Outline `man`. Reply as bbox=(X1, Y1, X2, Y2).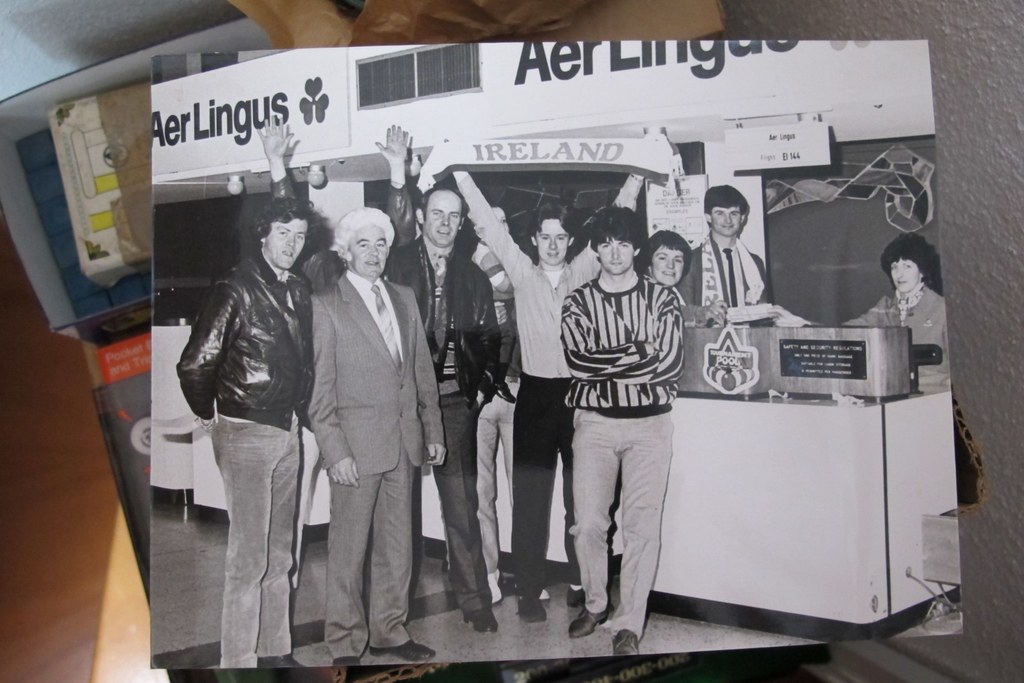
bbox=(383, 187, 497, 630).
